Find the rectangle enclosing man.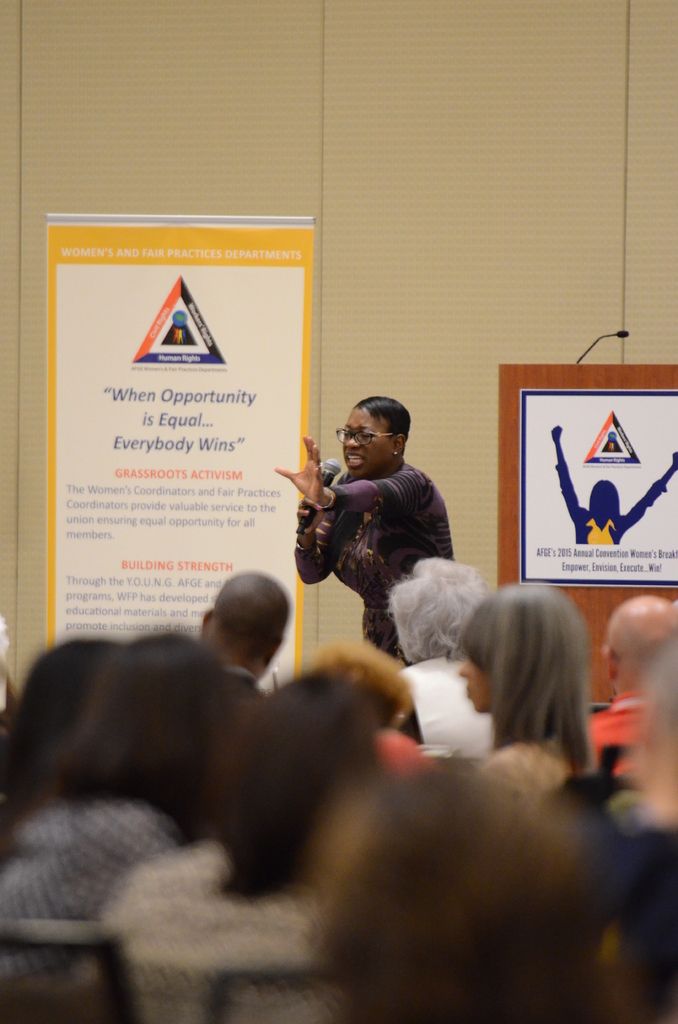
<bbox>166, 563, 318, 723</bbox>.
